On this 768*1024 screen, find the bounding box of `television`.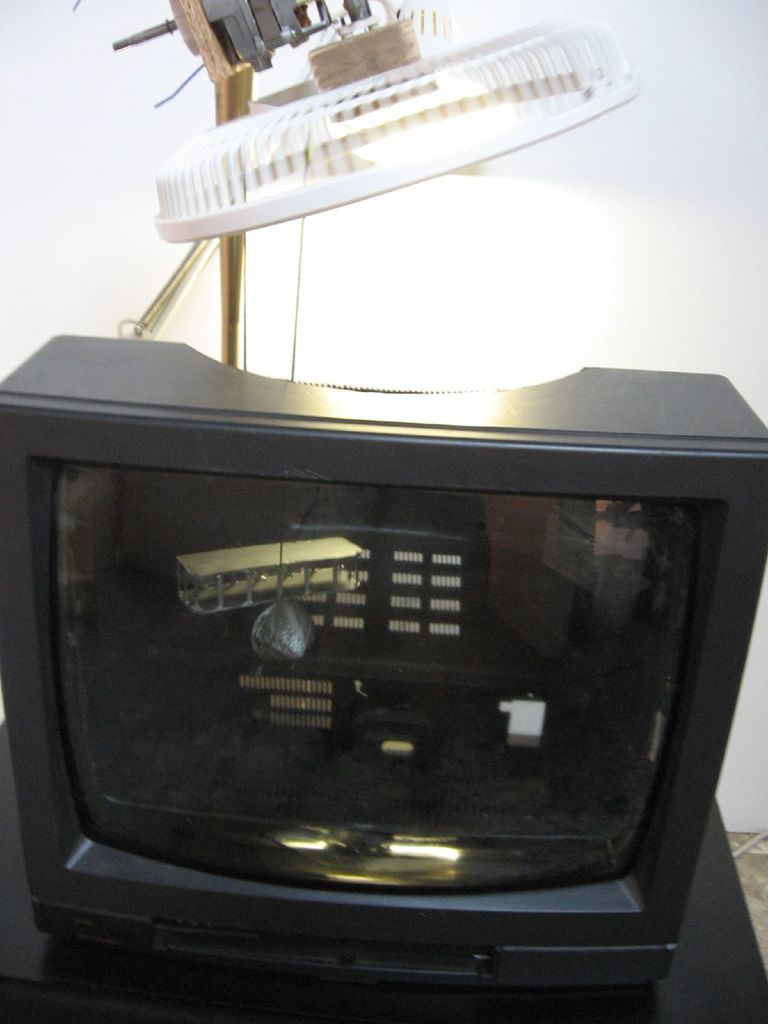
Bounding box: left=0, top=330, right=767, bottom=1023.
